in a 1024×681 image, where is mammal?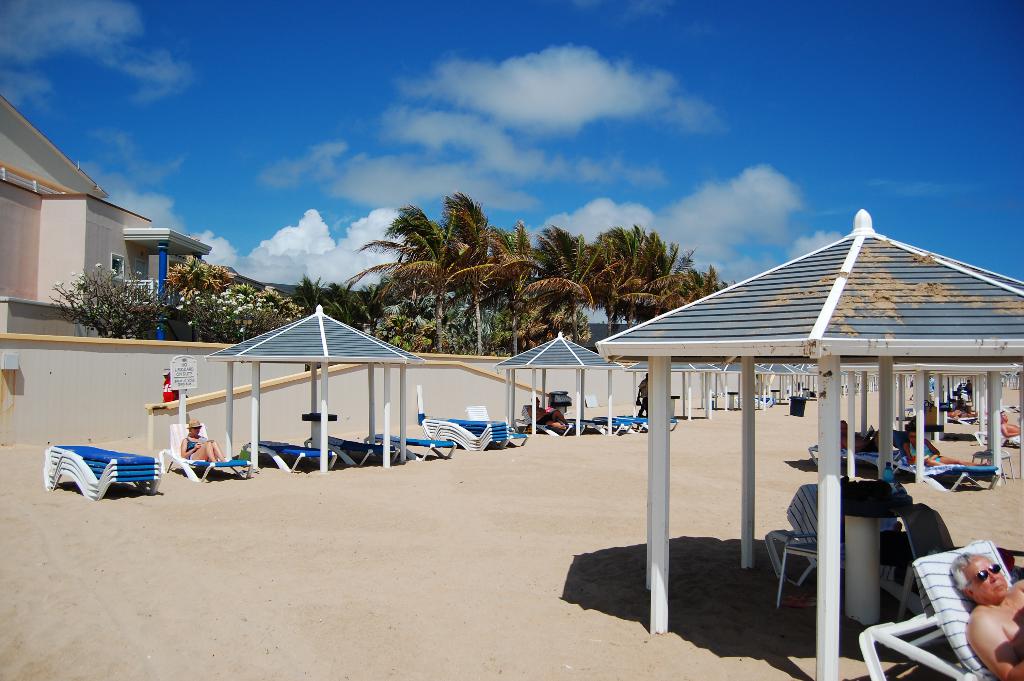
x1=177 y1=414 x2=237 y2=466.
